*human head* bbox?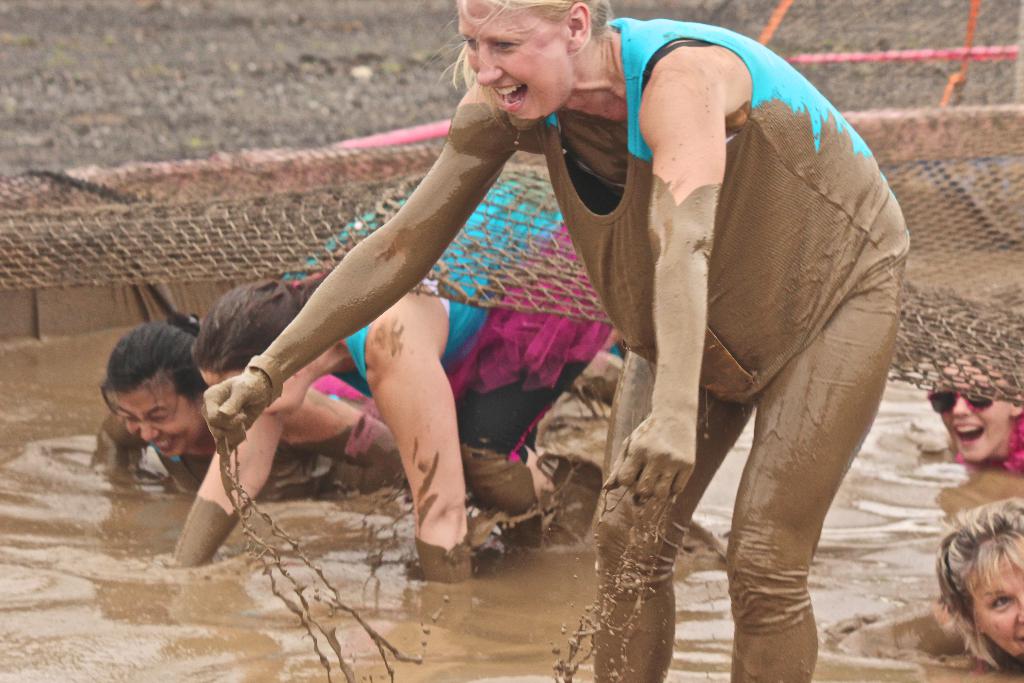
BBox(104, 320, 210, 457)
